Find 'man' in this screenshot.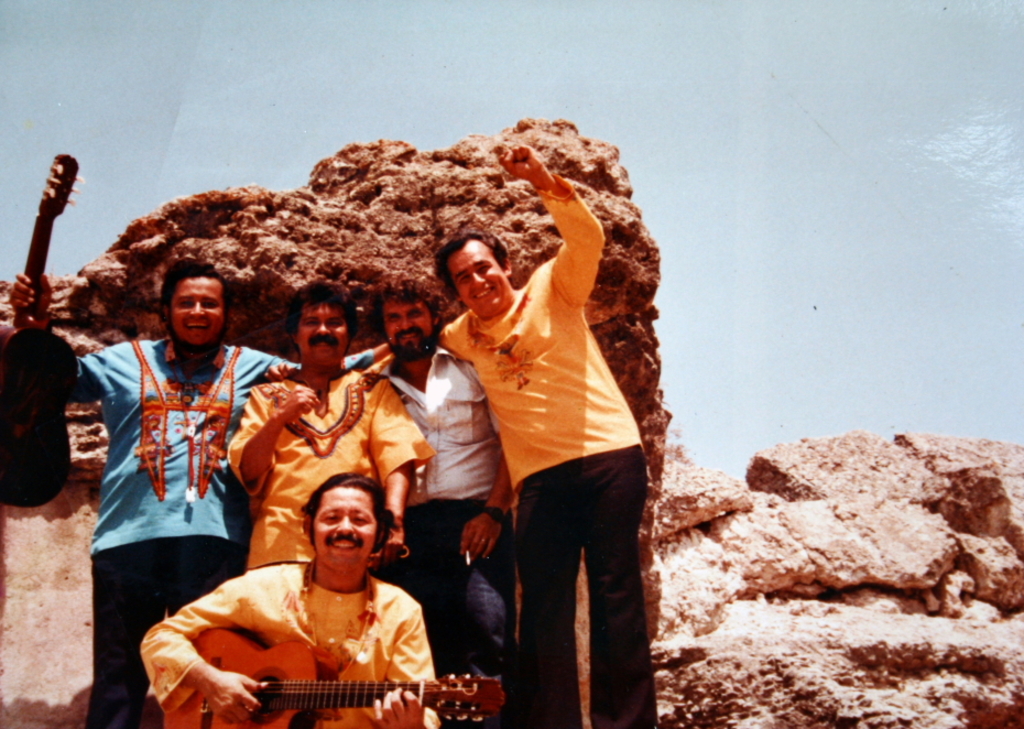
The bounding box for 'man' is {"left": 11, "top": 255, "right": 390, "bottom": 728}.
